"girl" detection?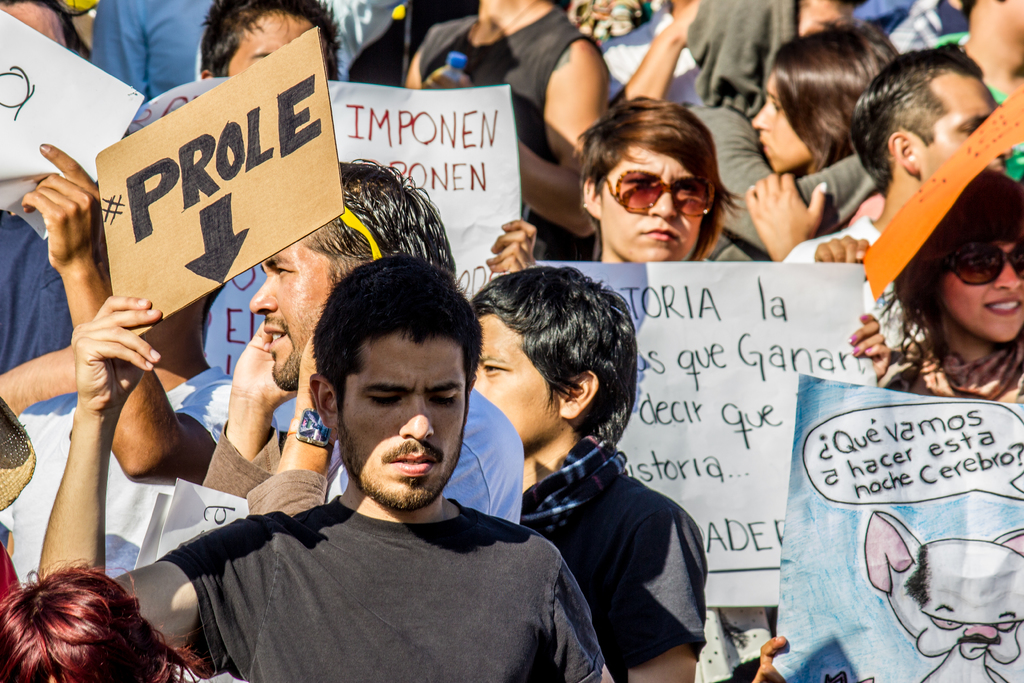
pyautogui.locateOnScreen(745, 15, 908, 265)
